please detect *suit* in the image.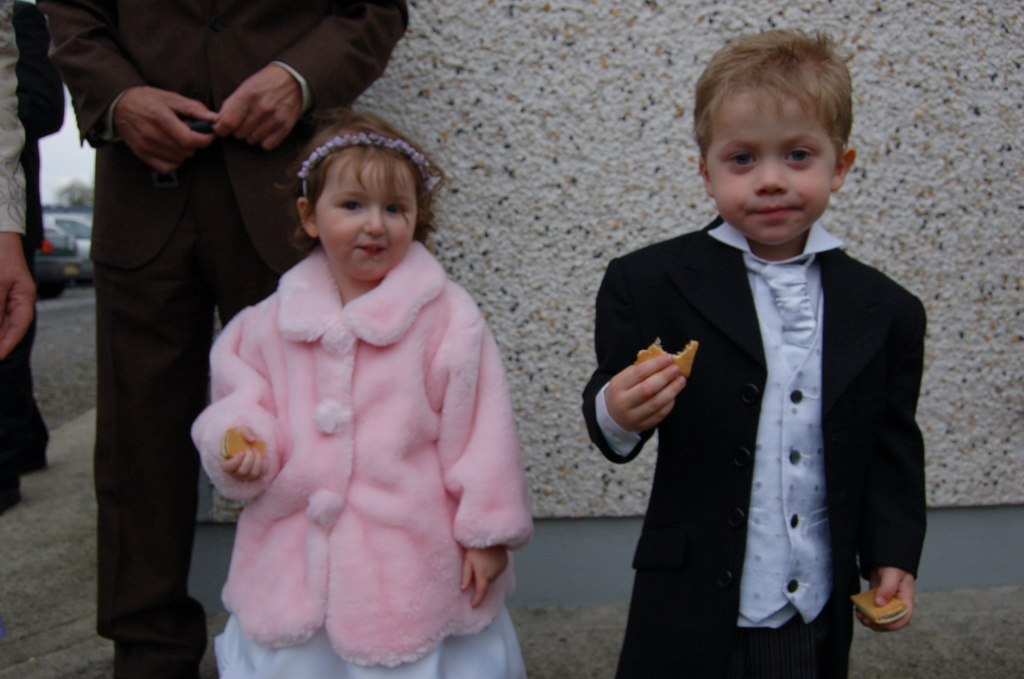
(602,149,941,663).
